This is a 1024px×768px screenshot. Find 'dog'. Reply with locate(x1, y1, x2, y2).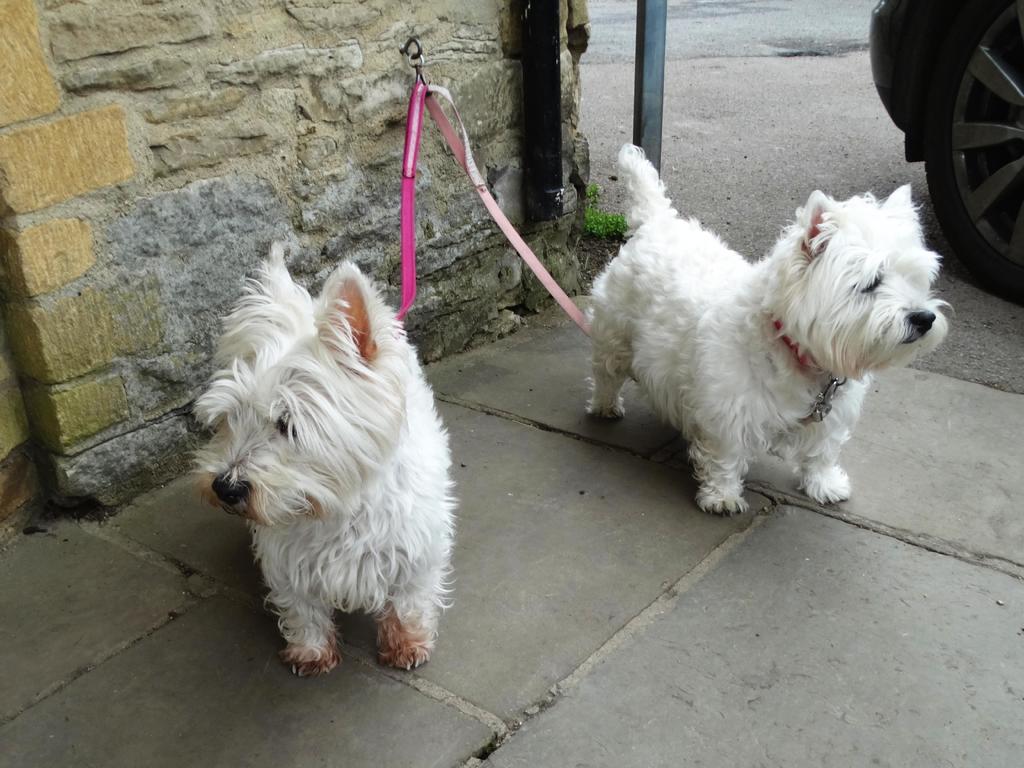
locate(582, 143, 959, 511).
